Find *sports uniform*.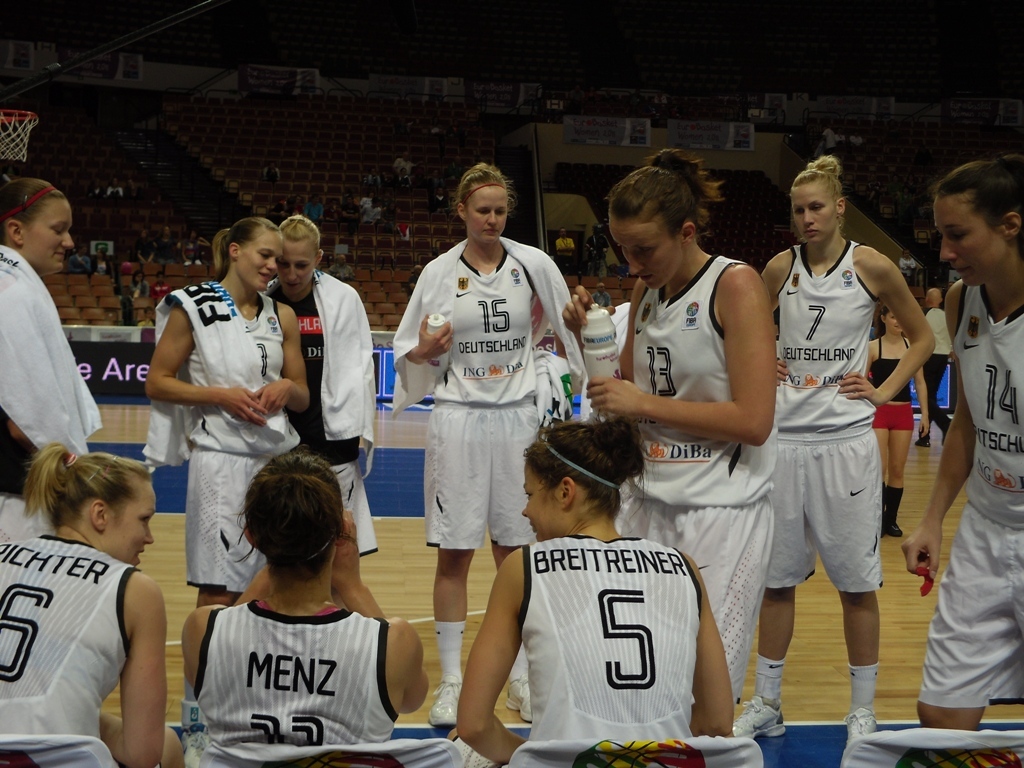
l=177, t=625, r=419, b=767.
